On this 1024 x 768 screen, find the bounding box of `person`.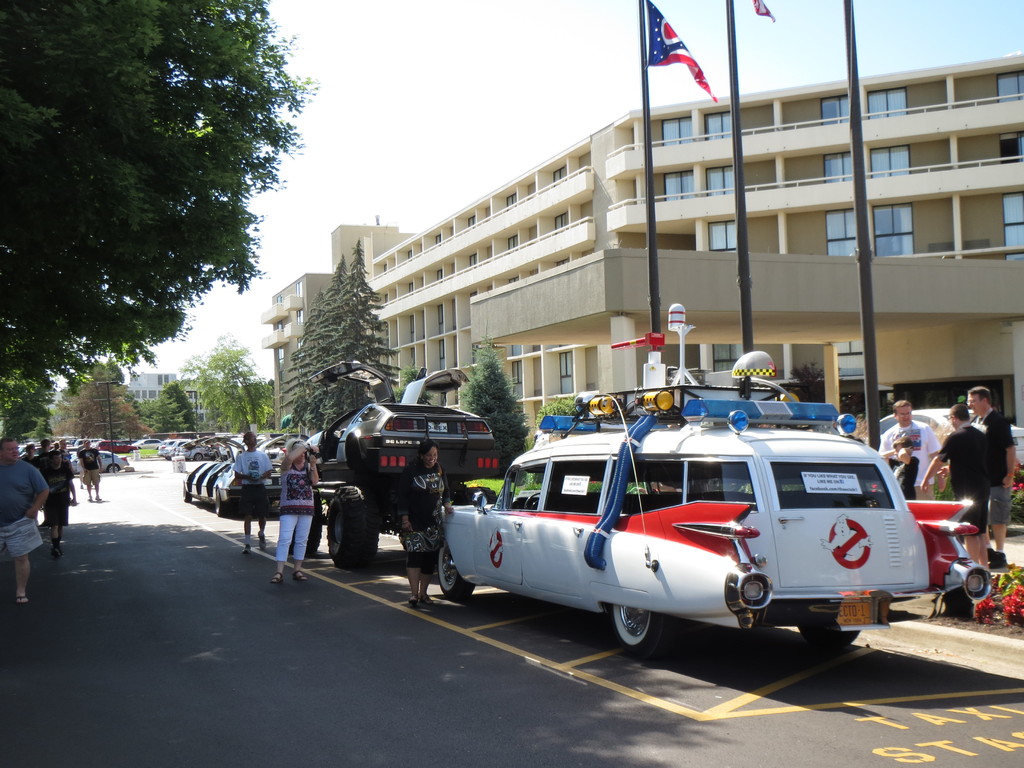
Bounding box: box(959, 385, 1019, 568).
